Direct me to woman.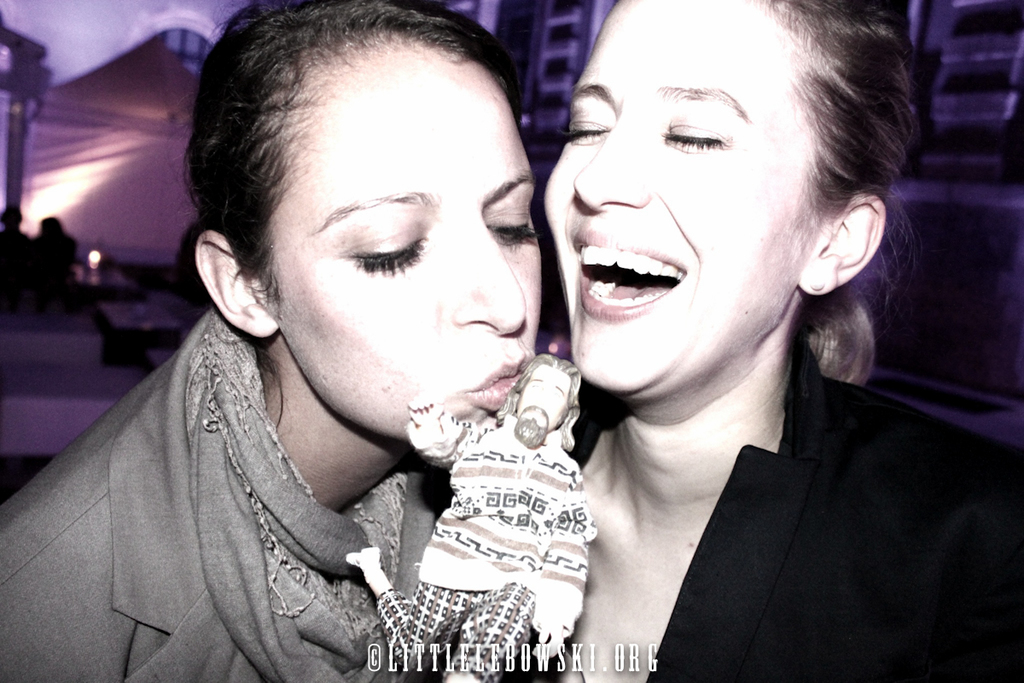
Direction: [left=0, top=3, right=544, bottom=682].
